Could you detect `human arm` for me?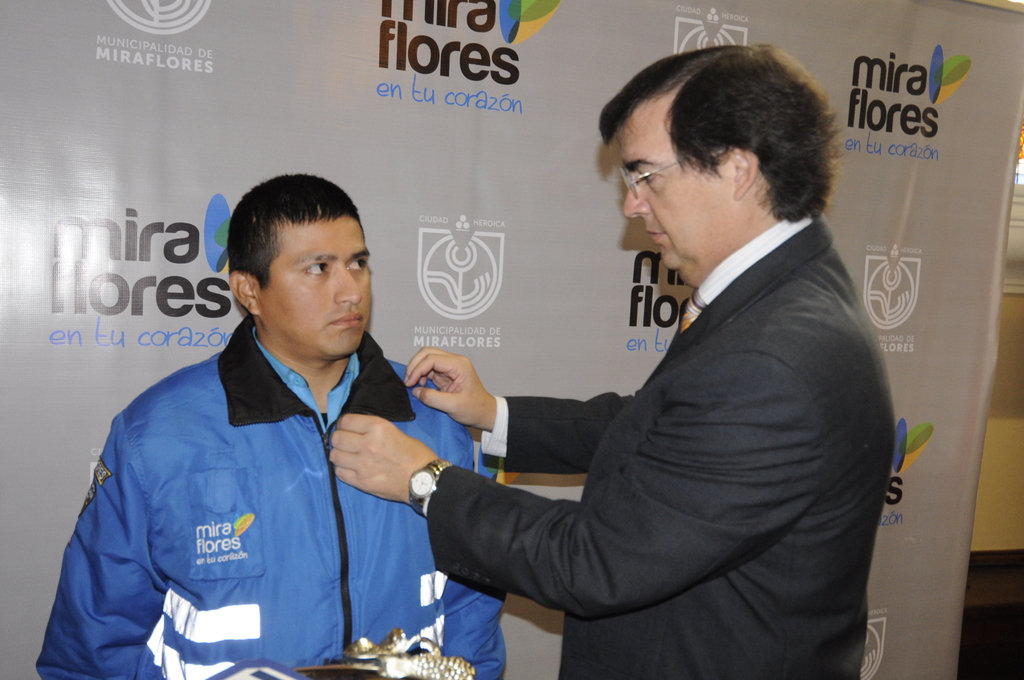
Detection result: 394:337:680:496.
